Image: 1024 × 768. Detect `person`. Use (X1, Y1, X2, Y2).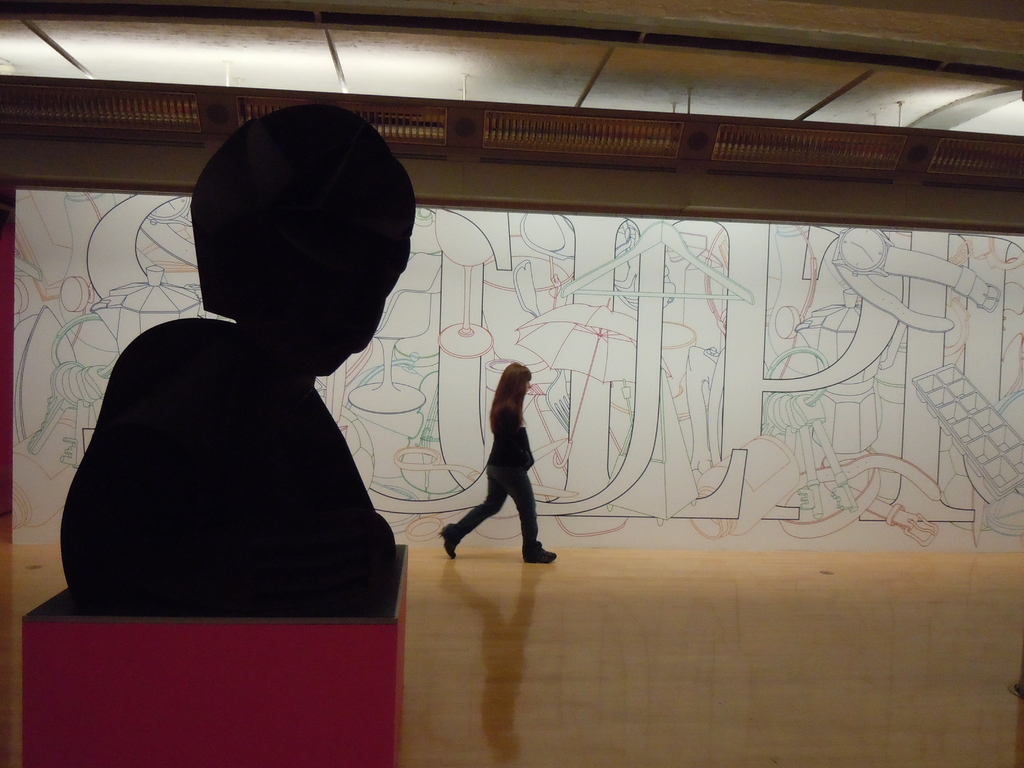
(458, 344, 552, 555).
